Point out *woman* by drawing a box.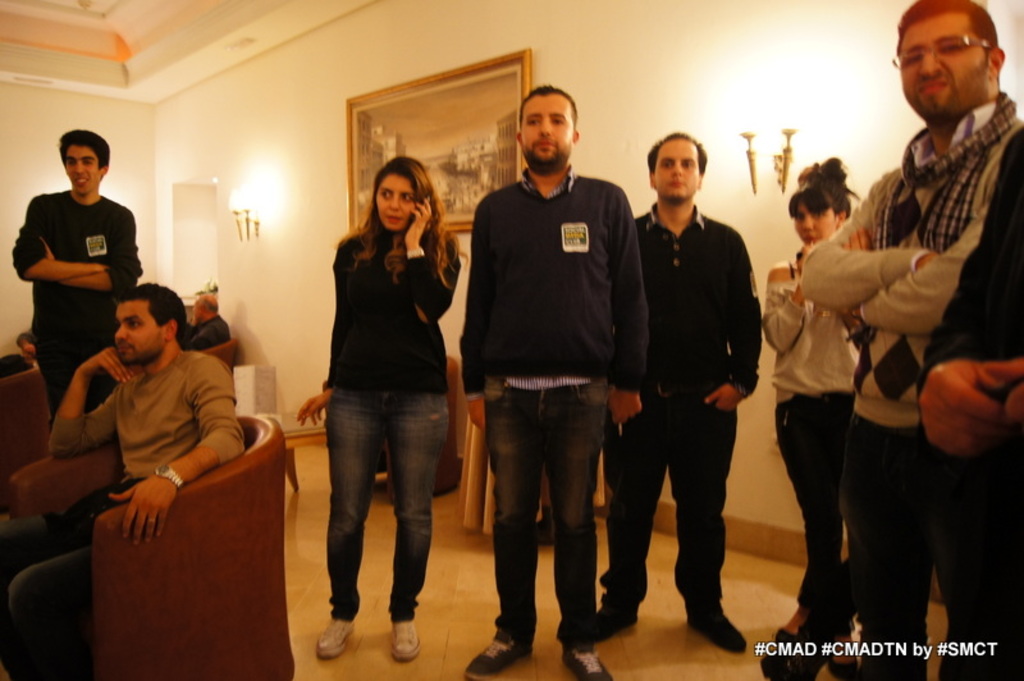
(x1=756, y1=155, x2=865, y2=643).
